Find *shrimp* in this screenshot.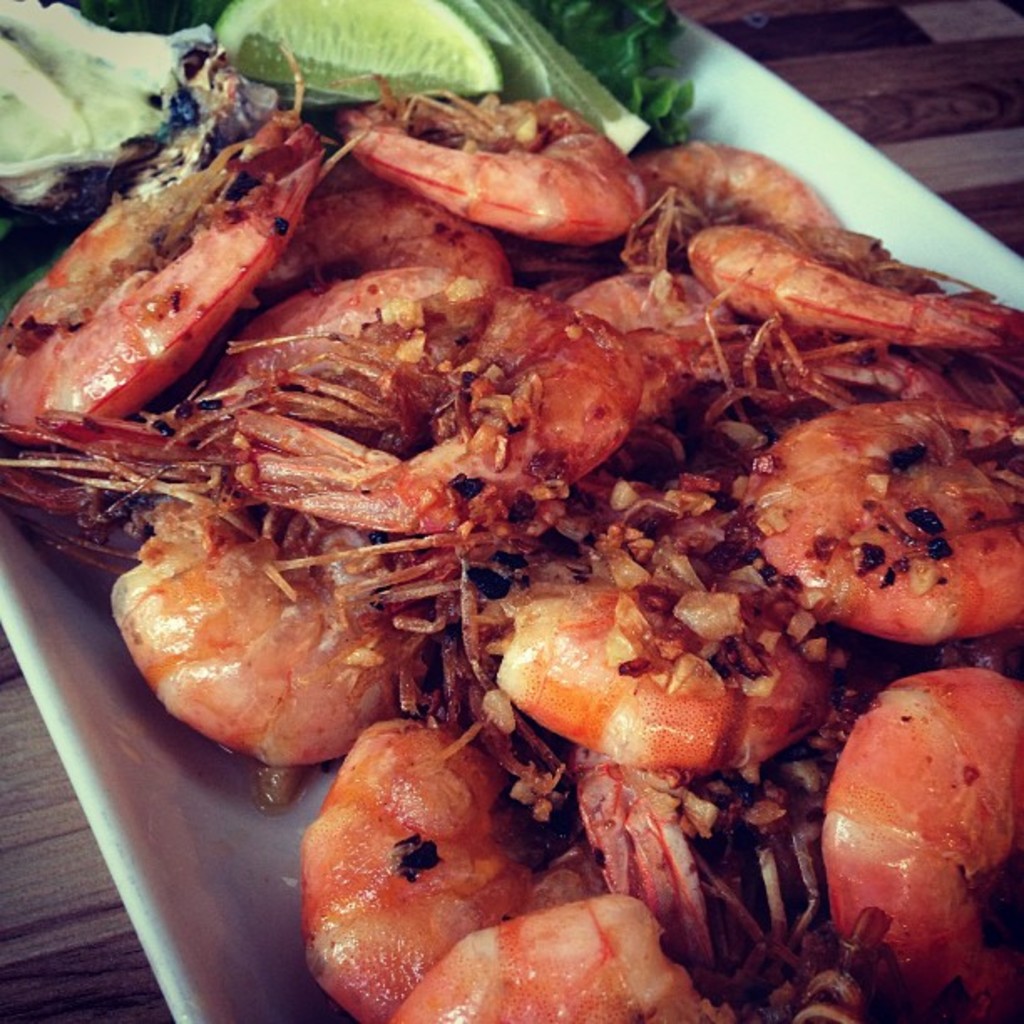
The bounding box for *shrimp* is 0,75,1022,1022.
